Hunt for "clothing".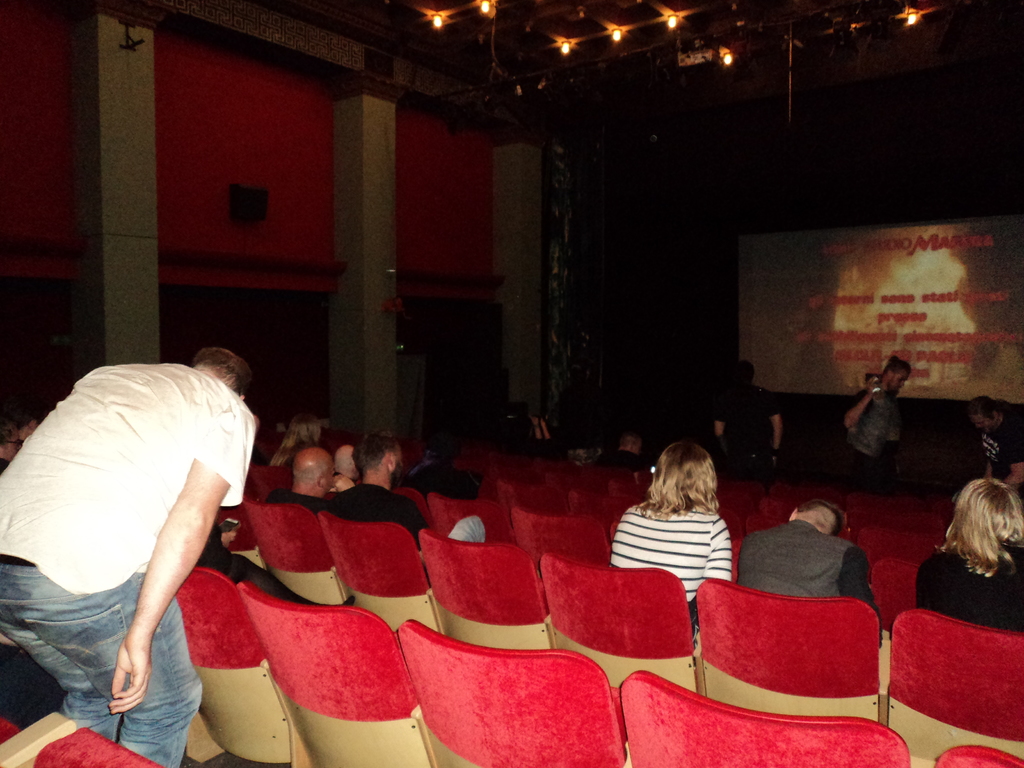
Hunted down at [618,488,747,602].
